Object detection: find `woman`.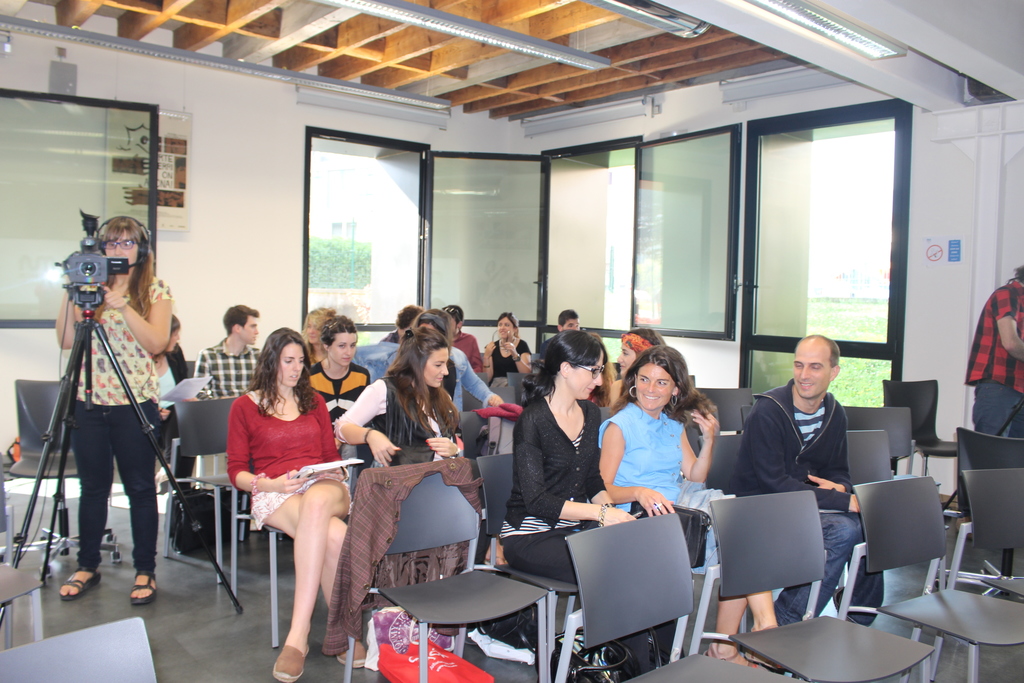
select_region(215, 322, 362, 664).
